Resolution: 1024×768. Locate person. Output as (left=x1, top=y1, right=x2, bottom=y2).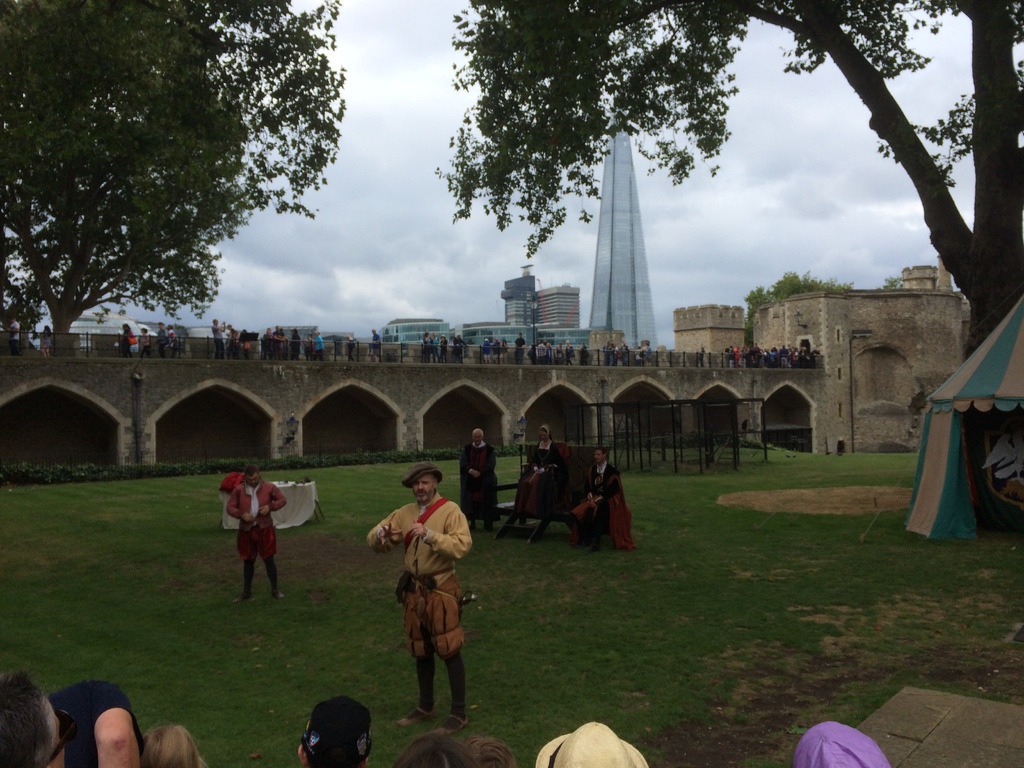
(left=148, top=726, right=211, bottom=767).
